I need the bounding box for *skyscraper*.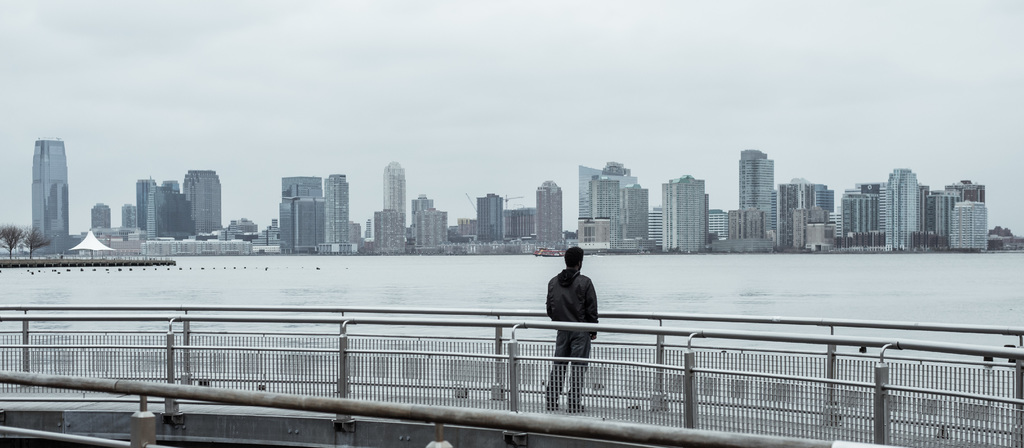
Here it is: [left=943, top=205, right=989, bottom=241].
